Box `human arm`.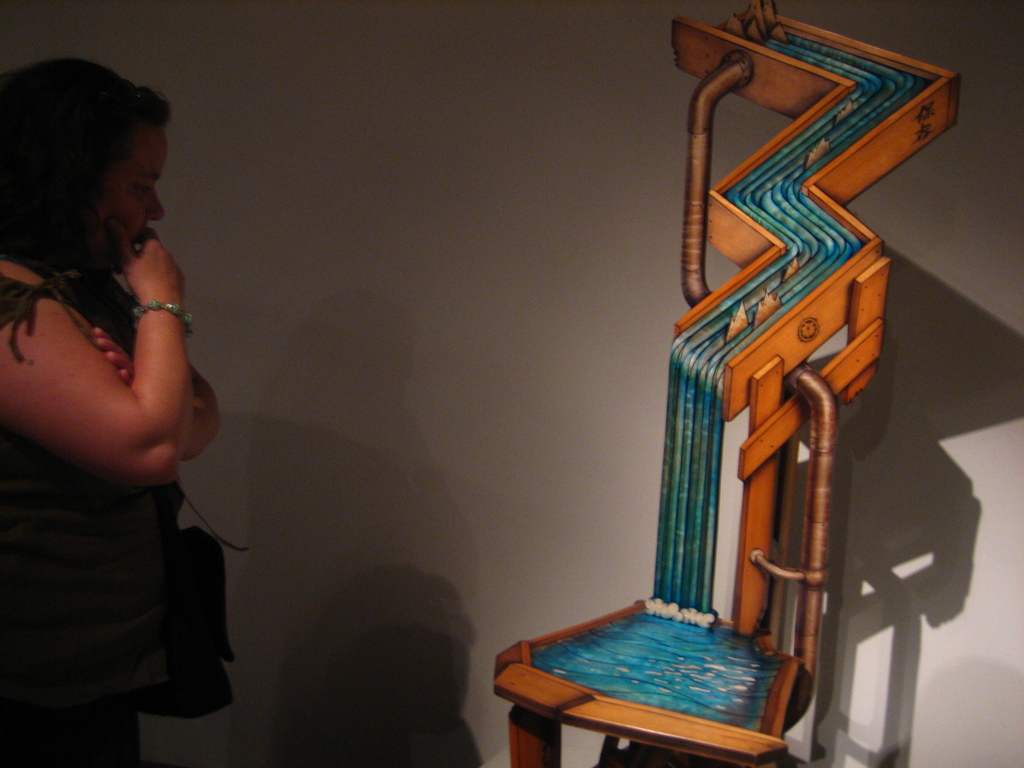
box=[83, 324, 220, 468].
